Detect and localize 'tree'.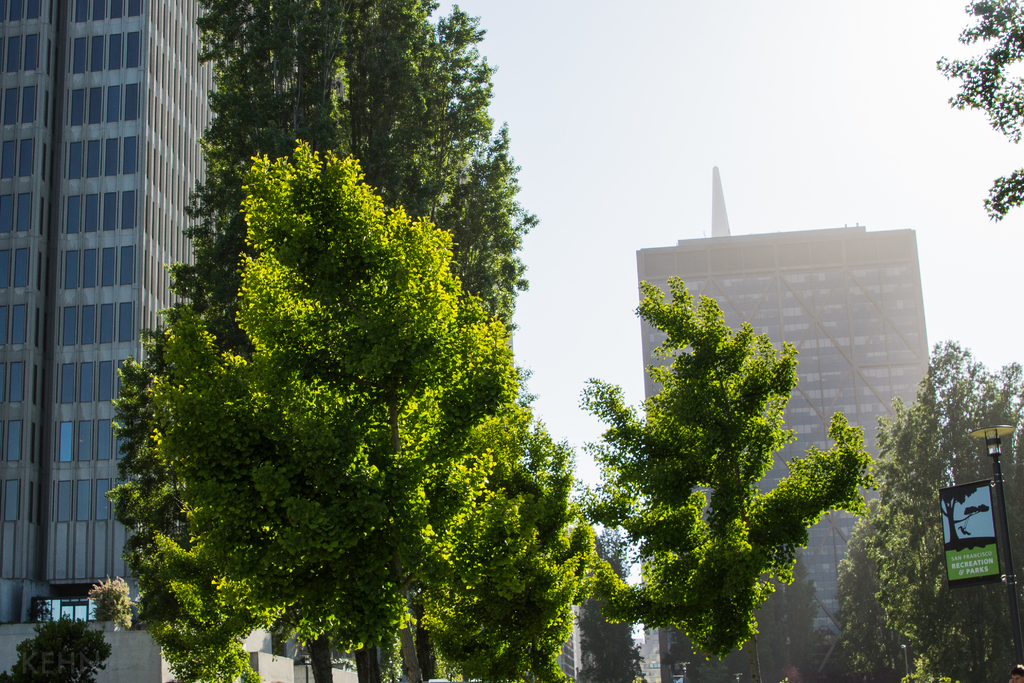
Localized at rect(0, 608, 113, 682).
